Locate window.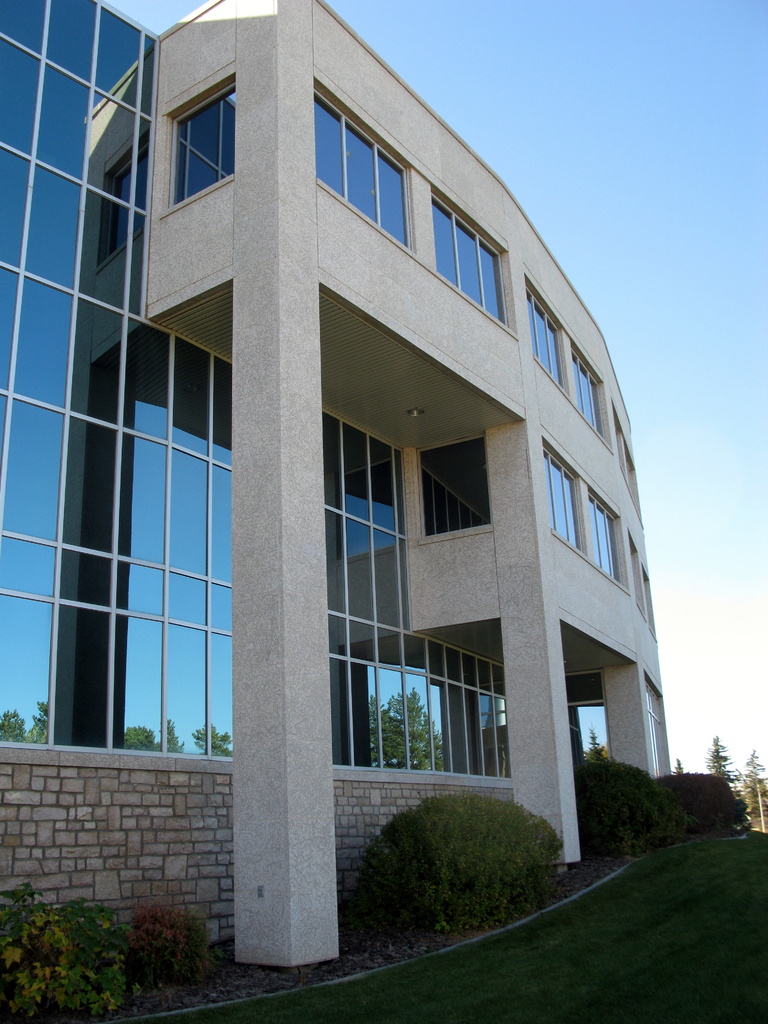
Bounding box: {"left": 415, "top": 436, "right": 500, "bottom": 541}.
